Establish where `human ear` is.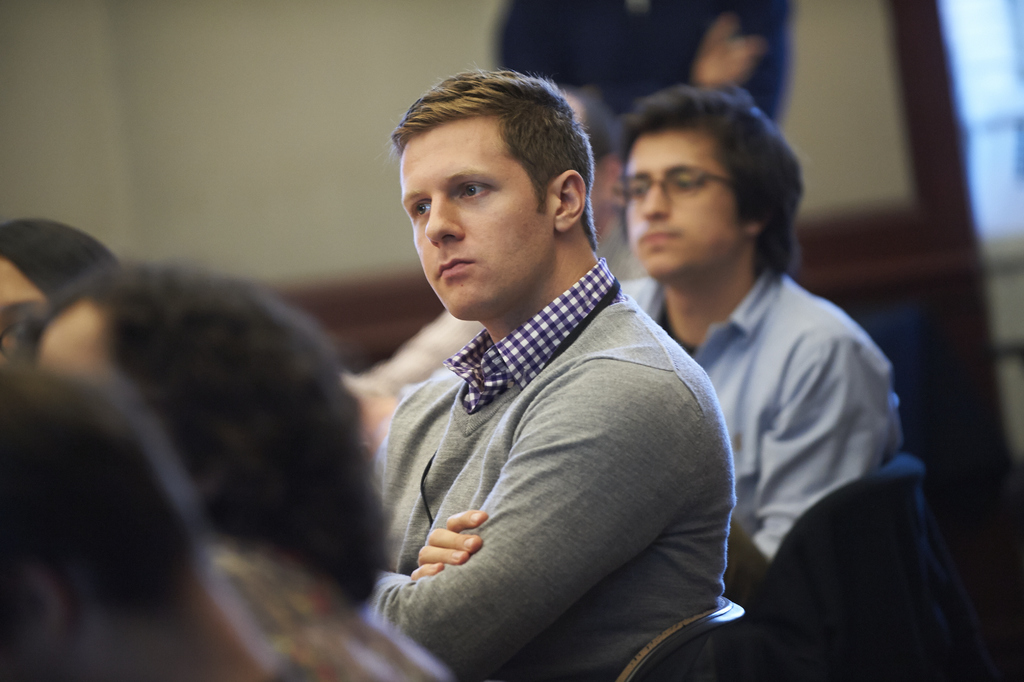
Established at 554,172,586,229.
